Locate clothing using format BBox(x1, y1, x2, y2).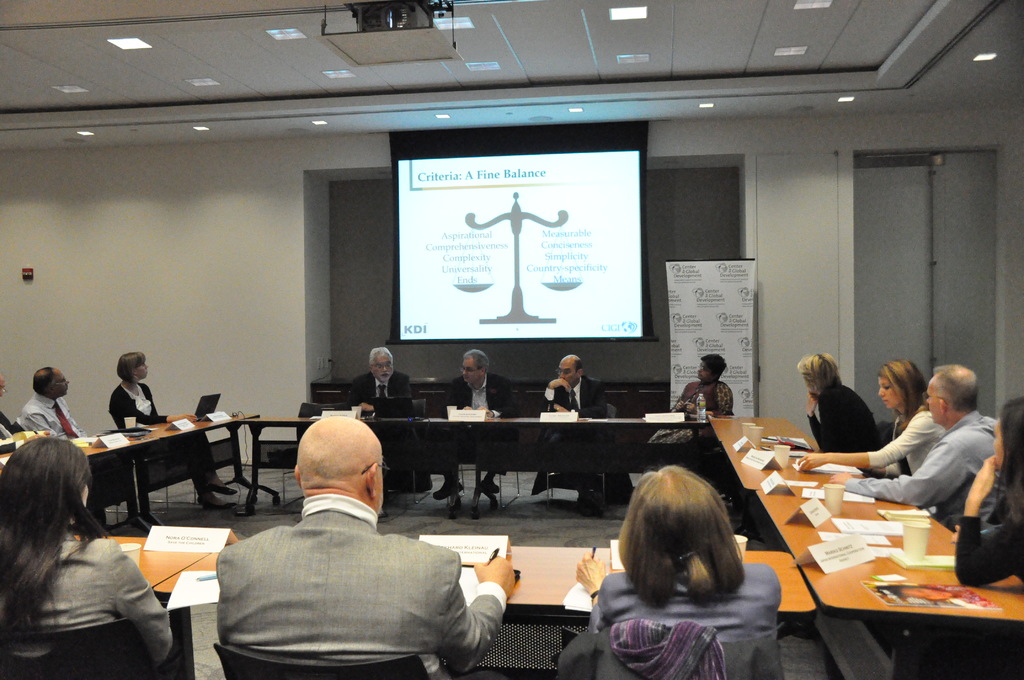
BBox(801, 382, 886, 460).
